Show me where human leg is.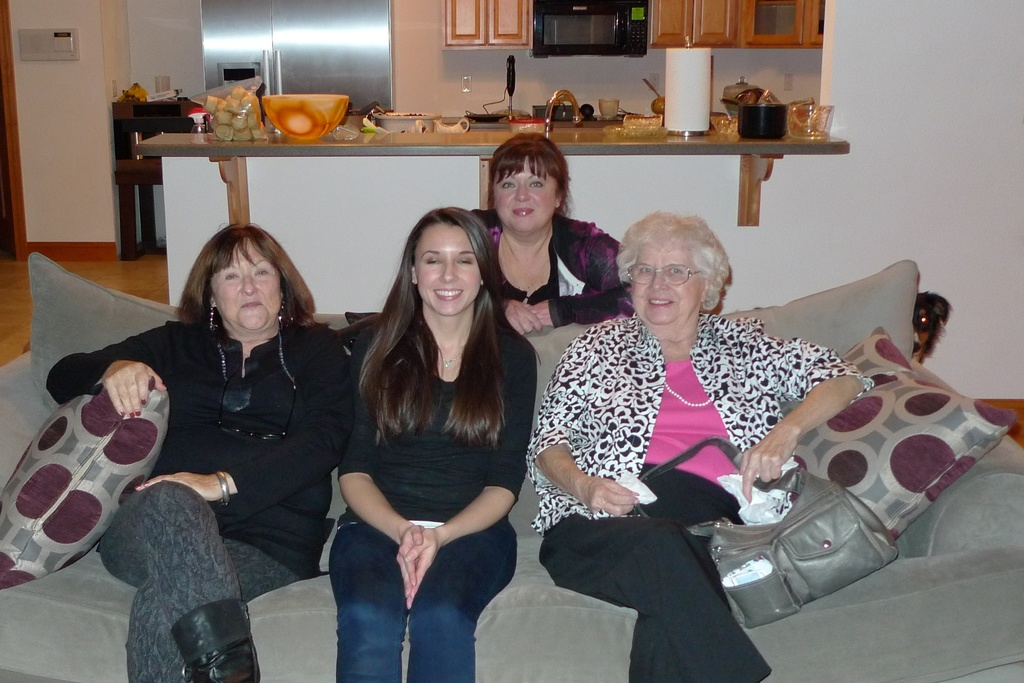
human leg is at [95, 484, 283, 682].
